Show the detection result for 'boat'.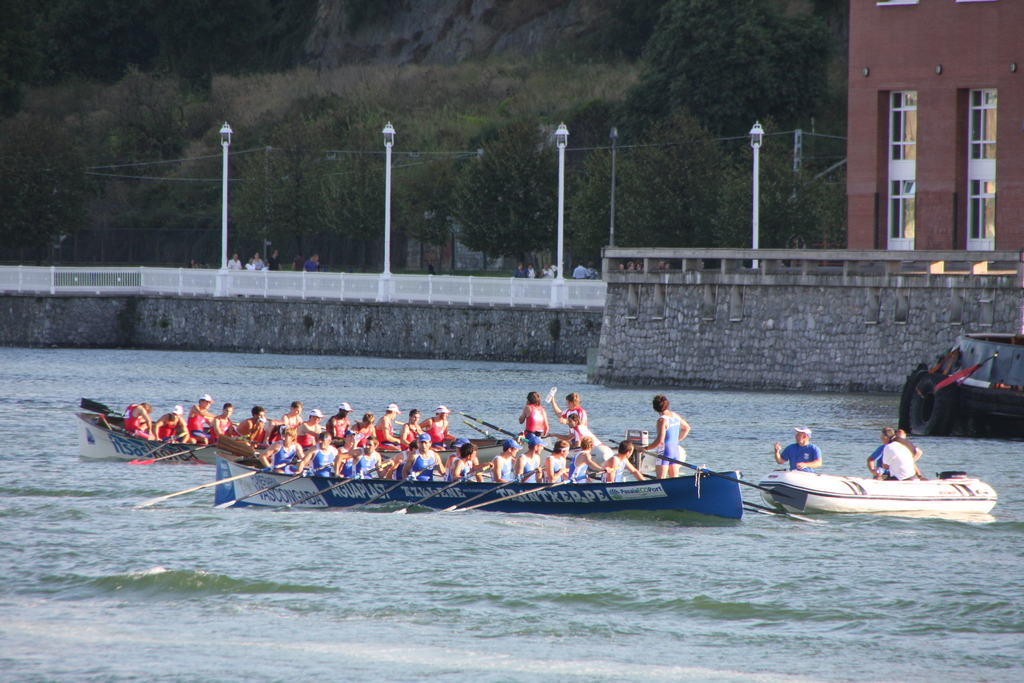
BBox(755, 468, 997, 525).
